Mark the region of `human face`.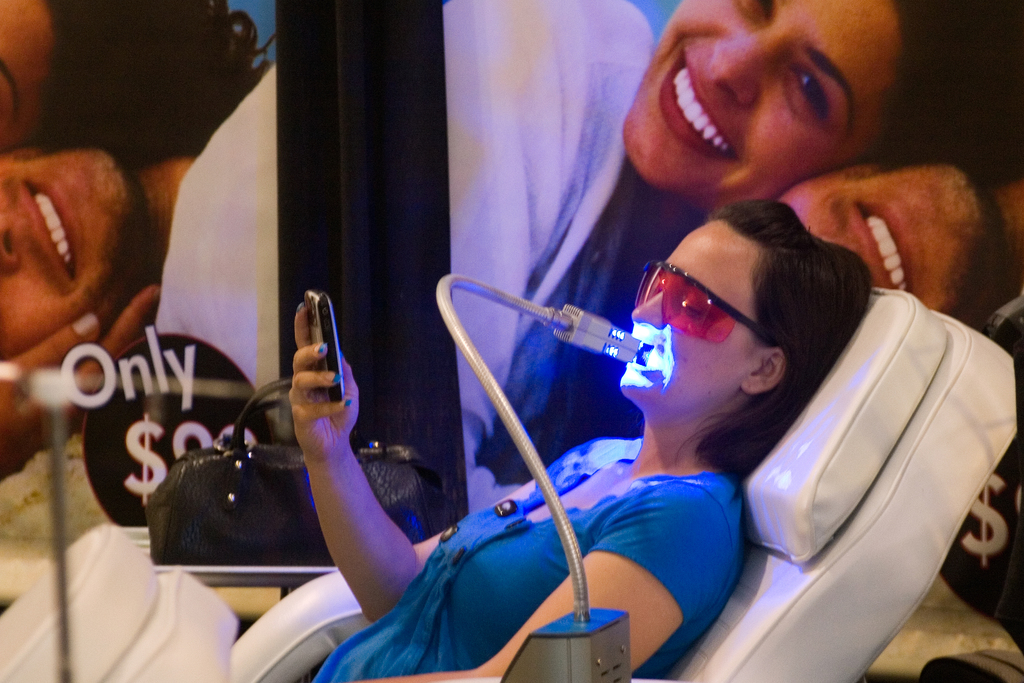
Region: 620:212:767:420.
